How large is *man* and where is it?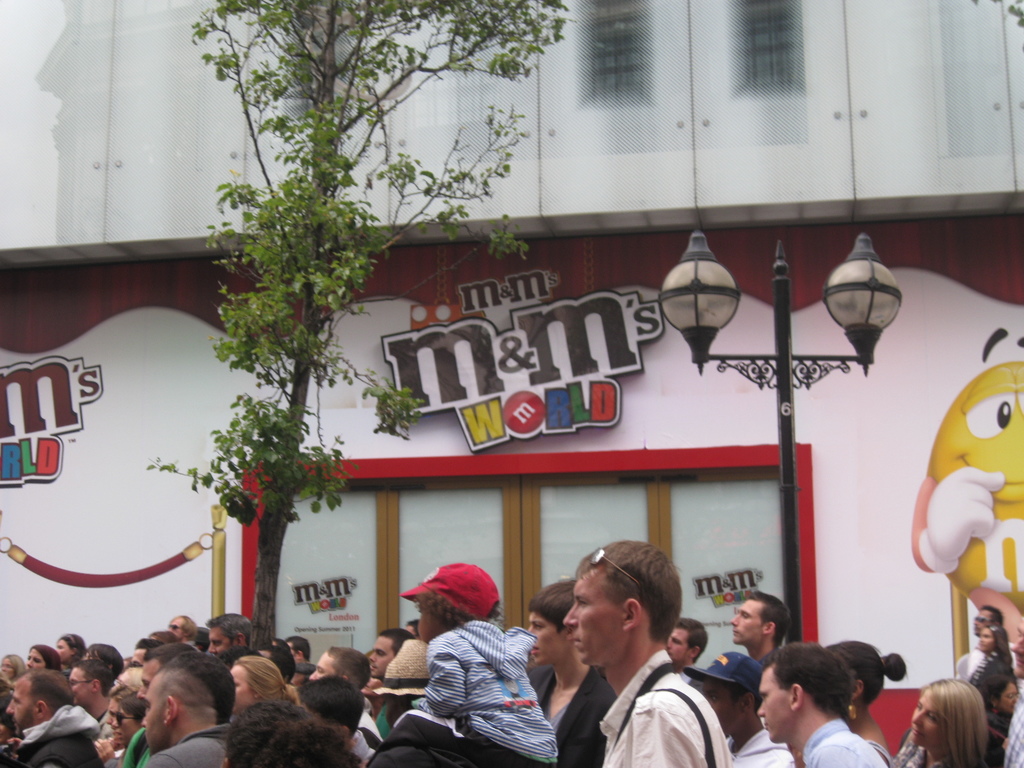
Bounding box: <bbox>730, 591, 792, 660</bbox>.
